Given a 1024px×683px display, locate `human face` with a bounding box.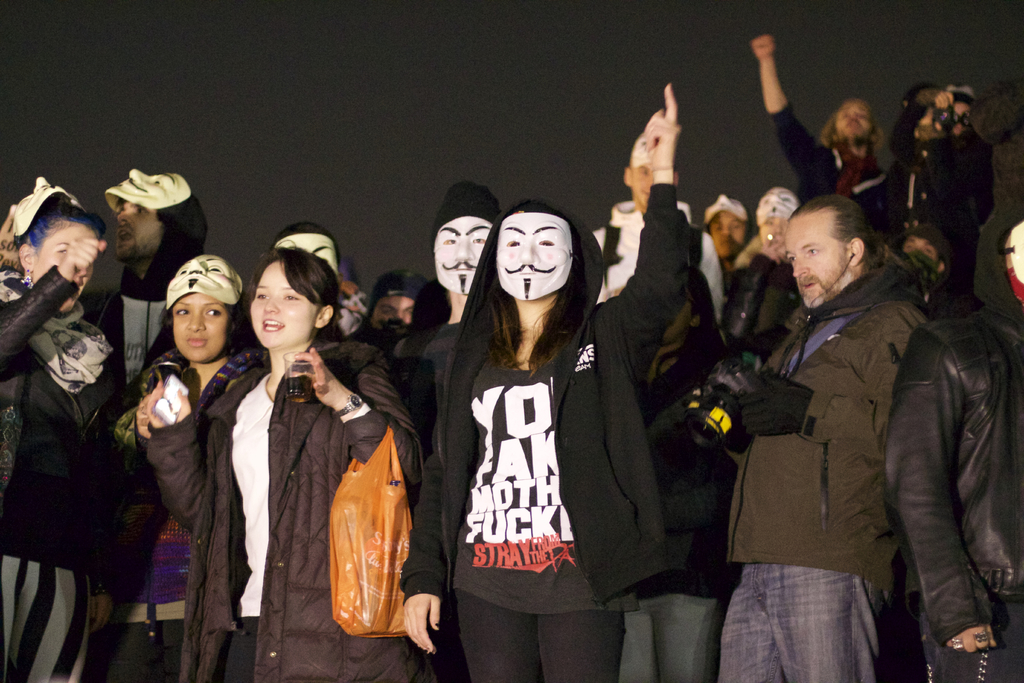
Located: detection(168, 295, 229, 363).
